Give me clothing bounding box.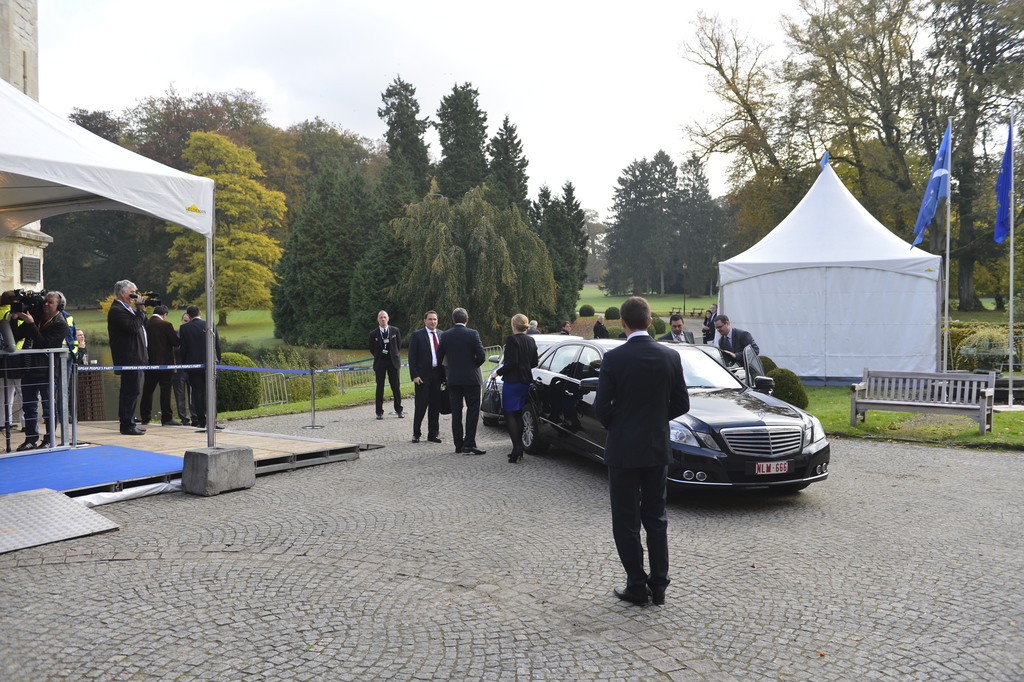
locate(56, 312, 83, 352).
